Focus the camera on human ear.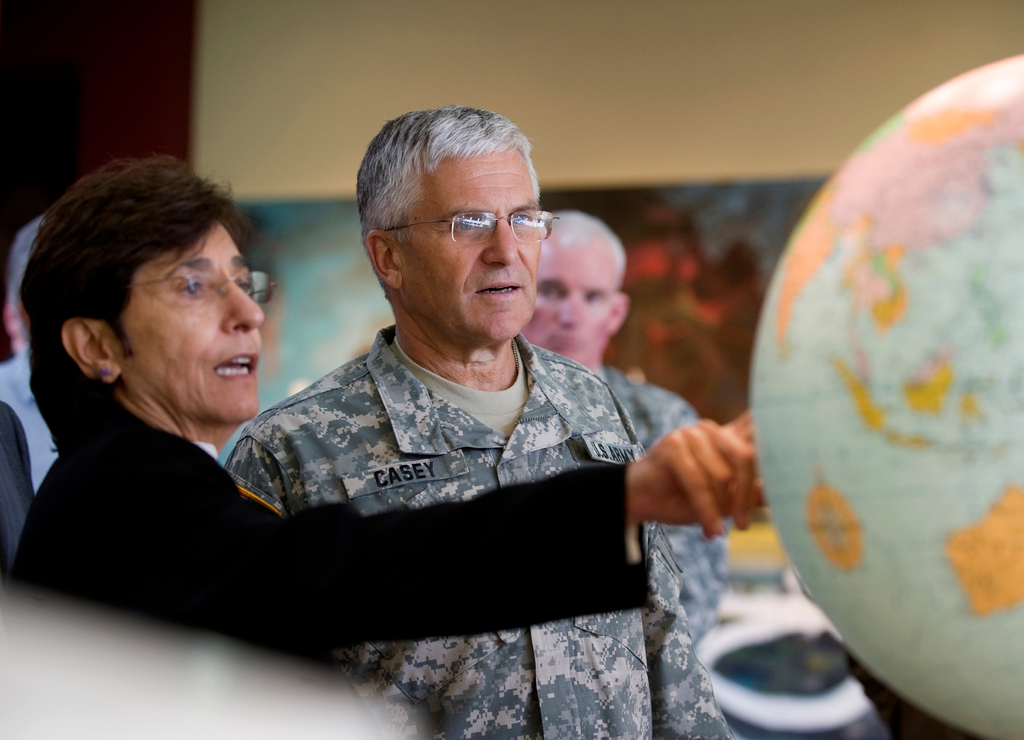
Focus region: region(609, 293, 630, 334).
